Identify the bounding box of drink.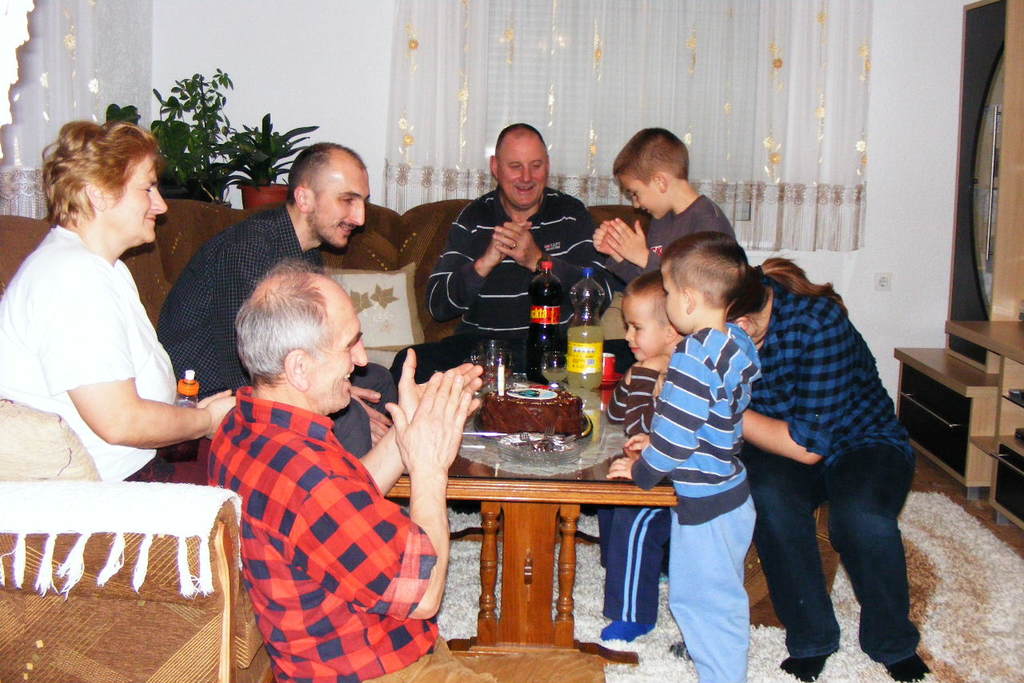
bbox=[568, 274, 601, 389].
